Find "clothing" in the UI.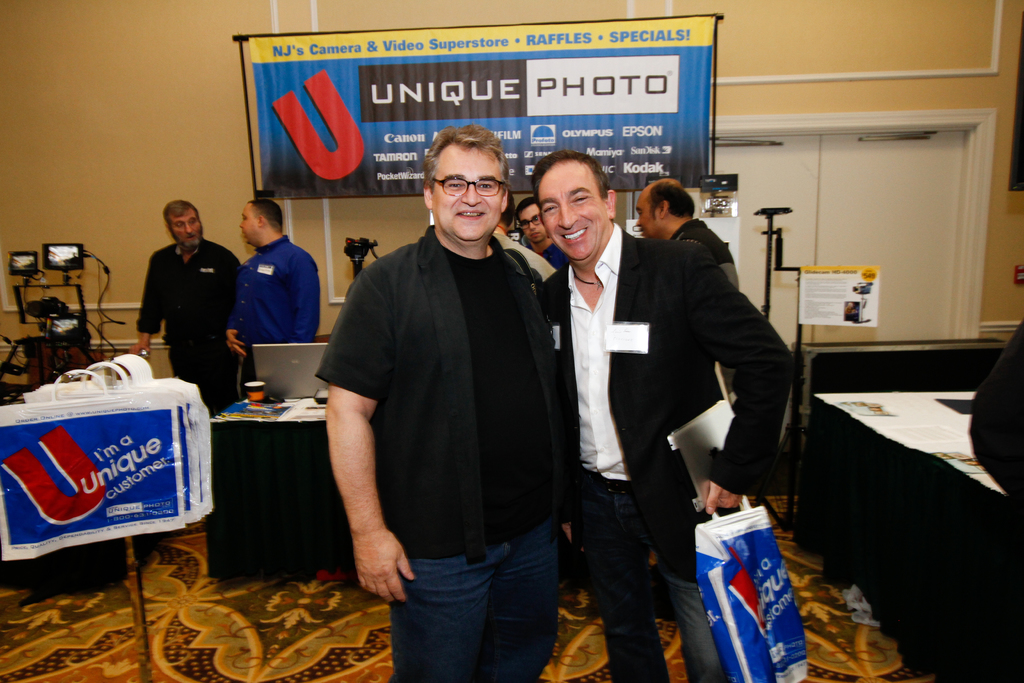
UI element at {"left": 511, "top": 227, "right": 555, "bottom": 285}.
